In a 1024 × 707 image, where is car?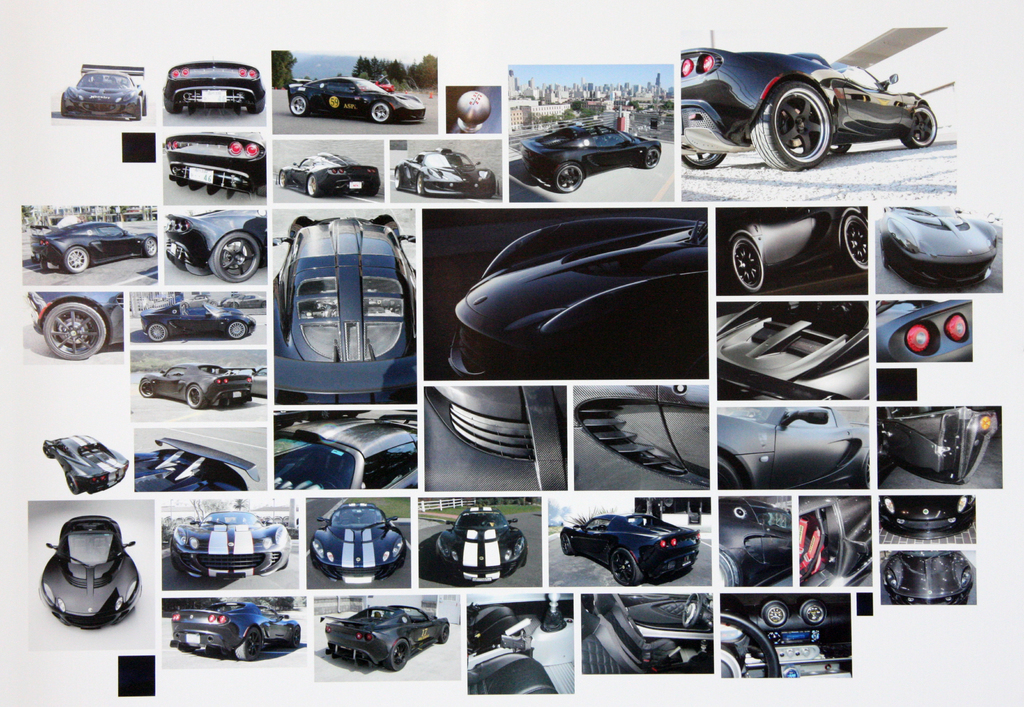
bbox(561, 512, 700, 586).
